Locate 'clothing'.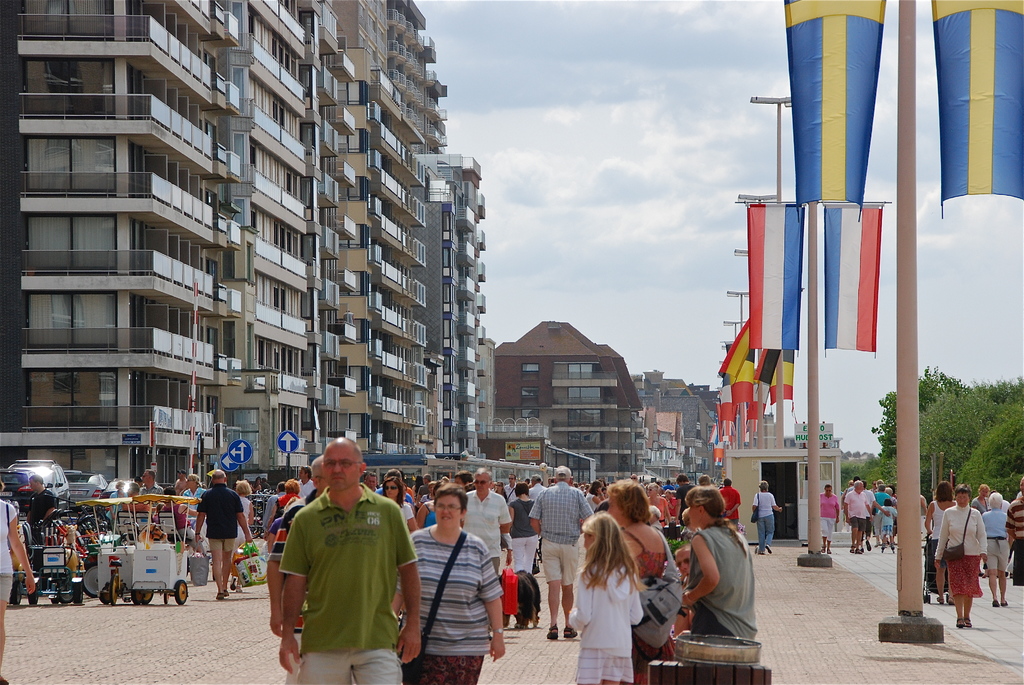
Bounding box: BBox(934, 500, 986, 591).
